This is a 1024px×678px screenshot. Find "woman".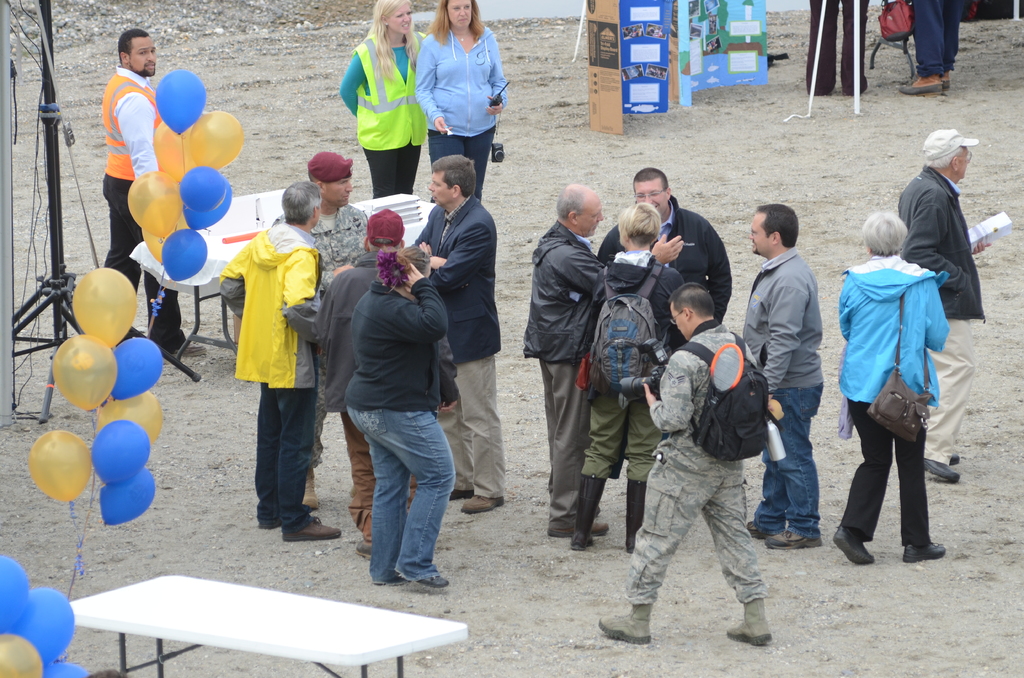
Bounding box: left=340, top=0, right=433, bottom=197.
